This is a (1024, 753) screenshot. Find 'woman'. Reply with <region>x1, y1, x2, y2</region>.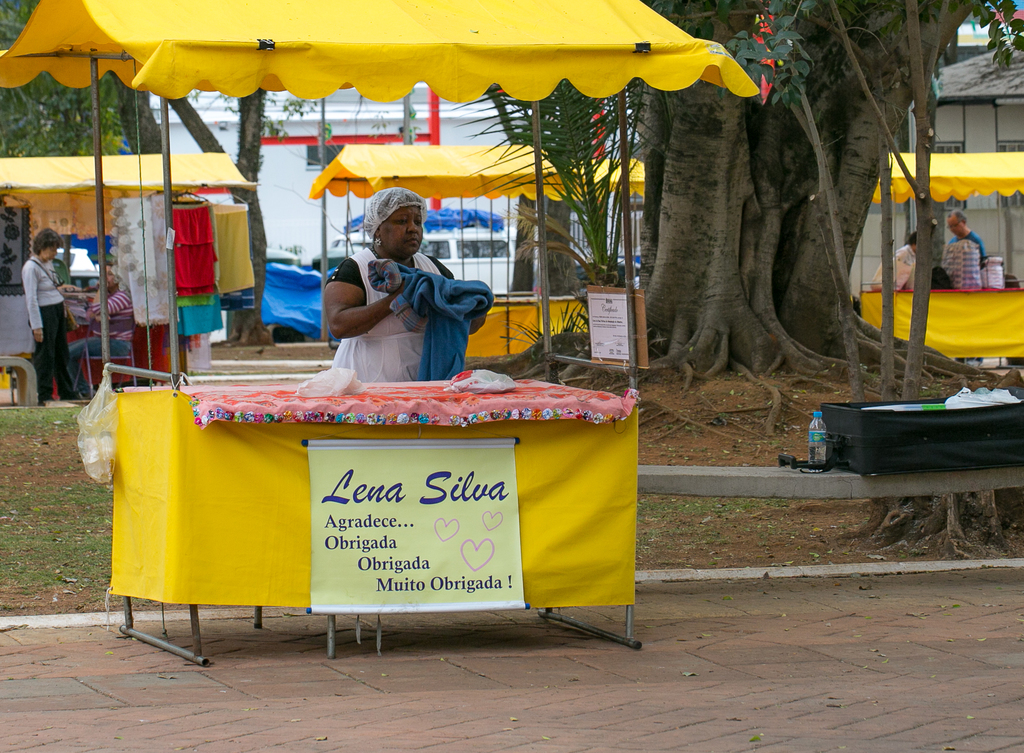
<region>319, 191, 489, 386</region>.
